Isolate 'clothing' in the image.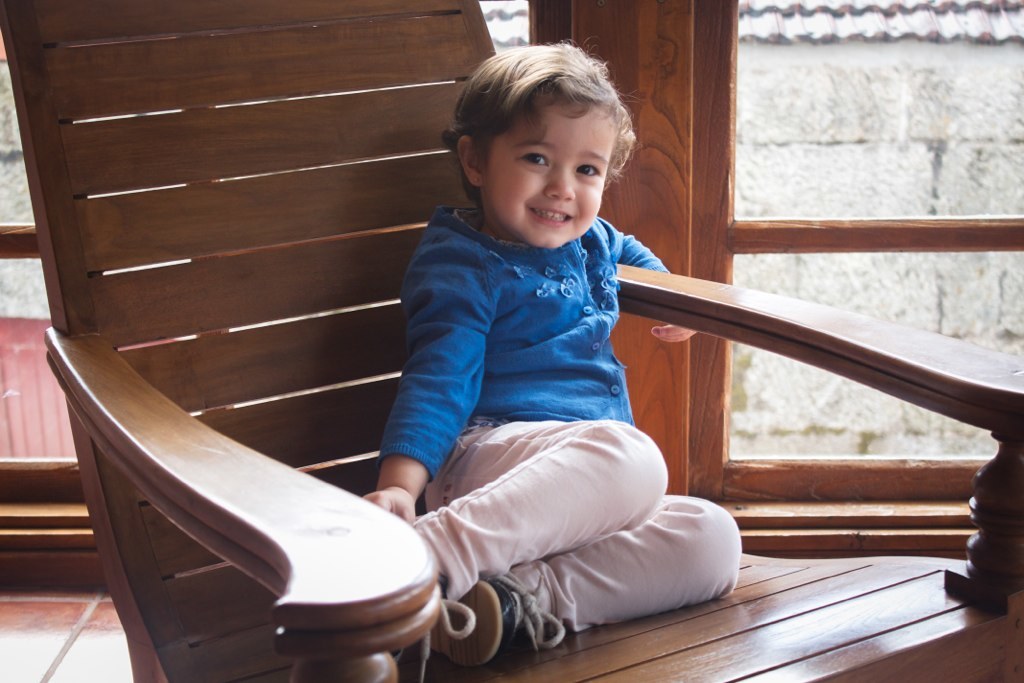
Isolated region: {"x1": 335, "y1": 81, "x2": 749, "y2": 641}.
